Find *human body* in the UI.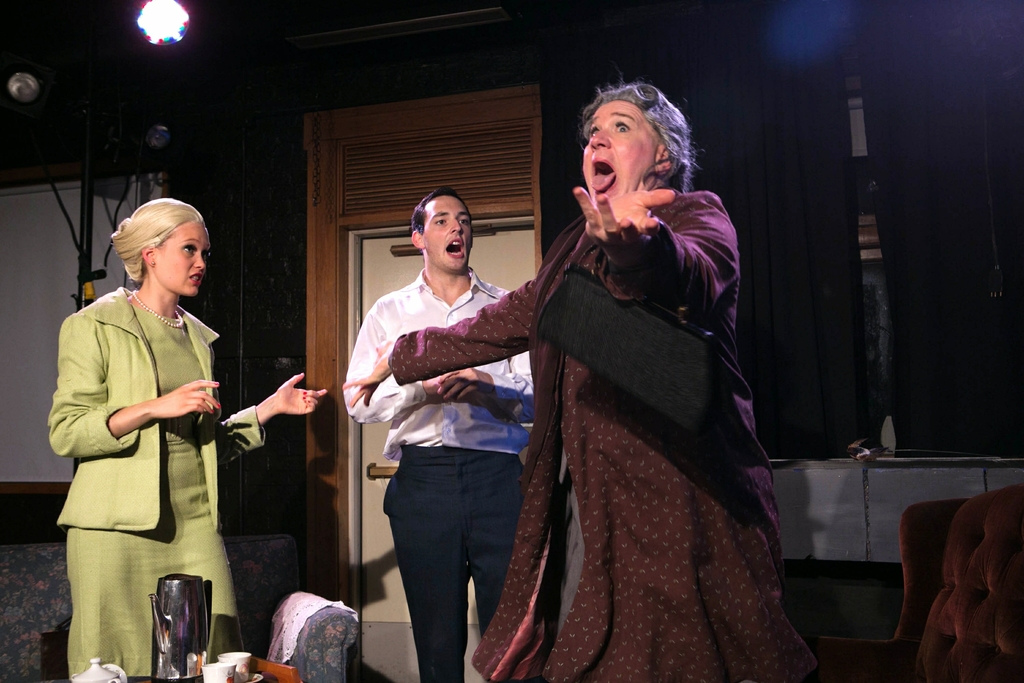
UI element at {"left": 403, "top": 130, "right": 757, "bottom": 682}.
